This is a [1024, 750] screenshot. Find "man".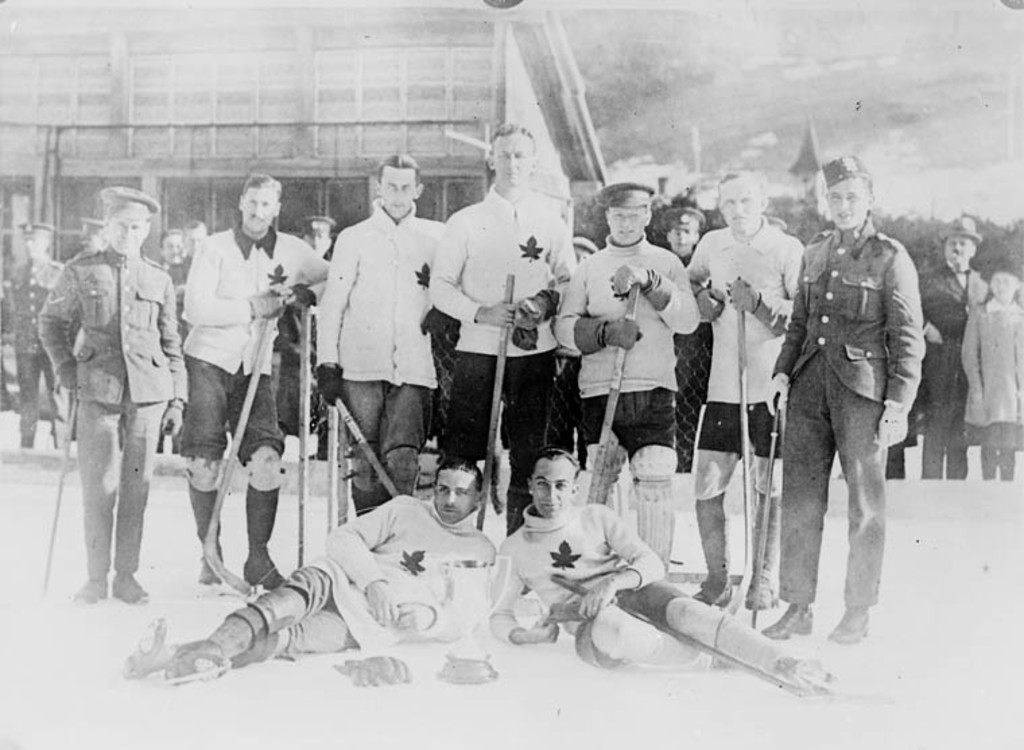
Bounding box: <box>1,221,73,444</box>.
